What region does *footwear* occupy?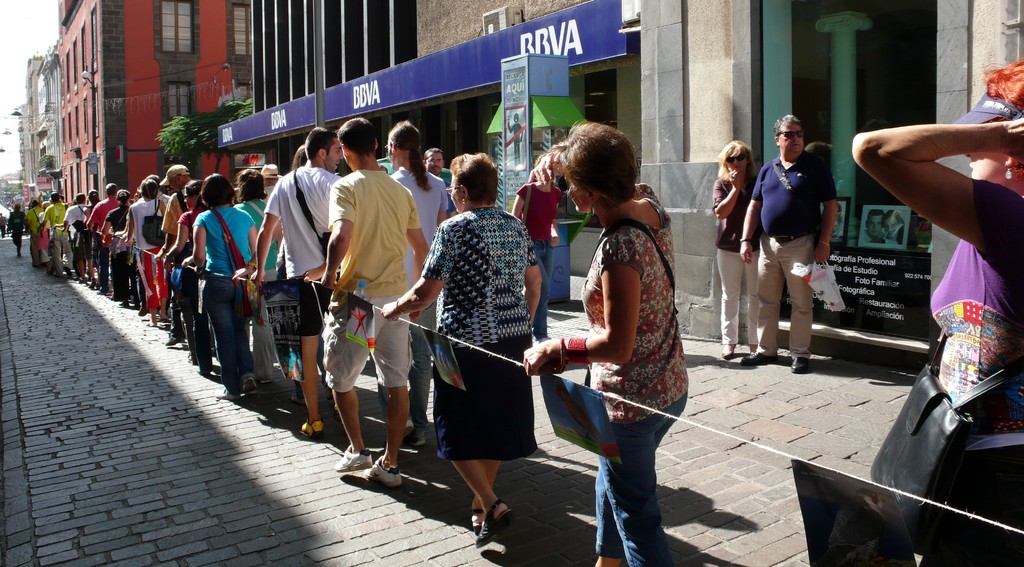
479, 498, 512, 543.
